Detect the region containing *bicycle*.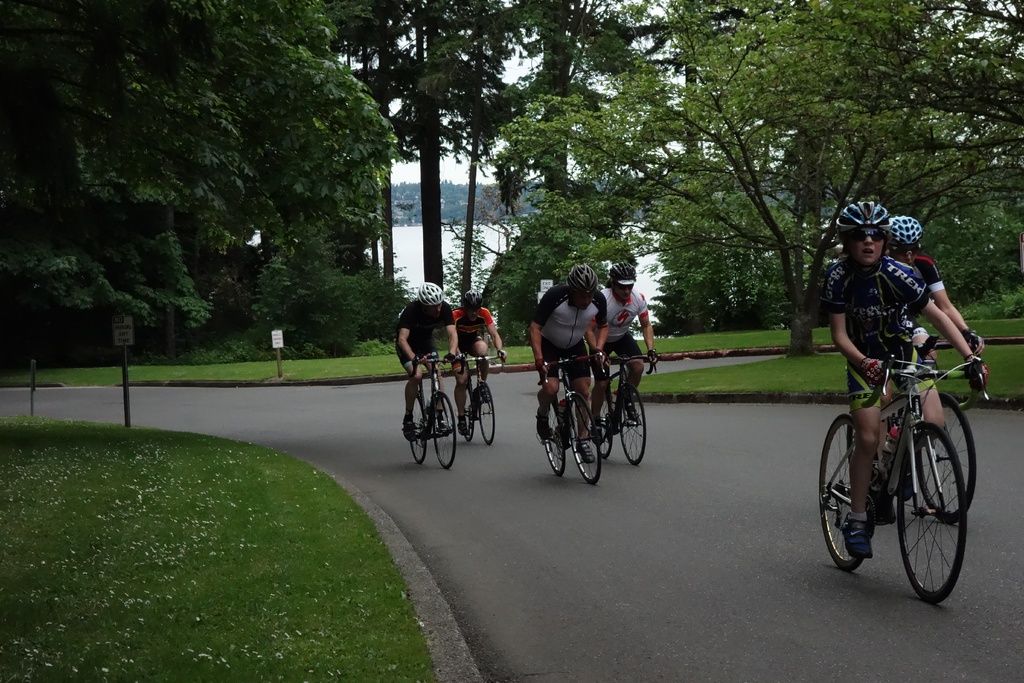
crop(913, 329, 981, 531).
